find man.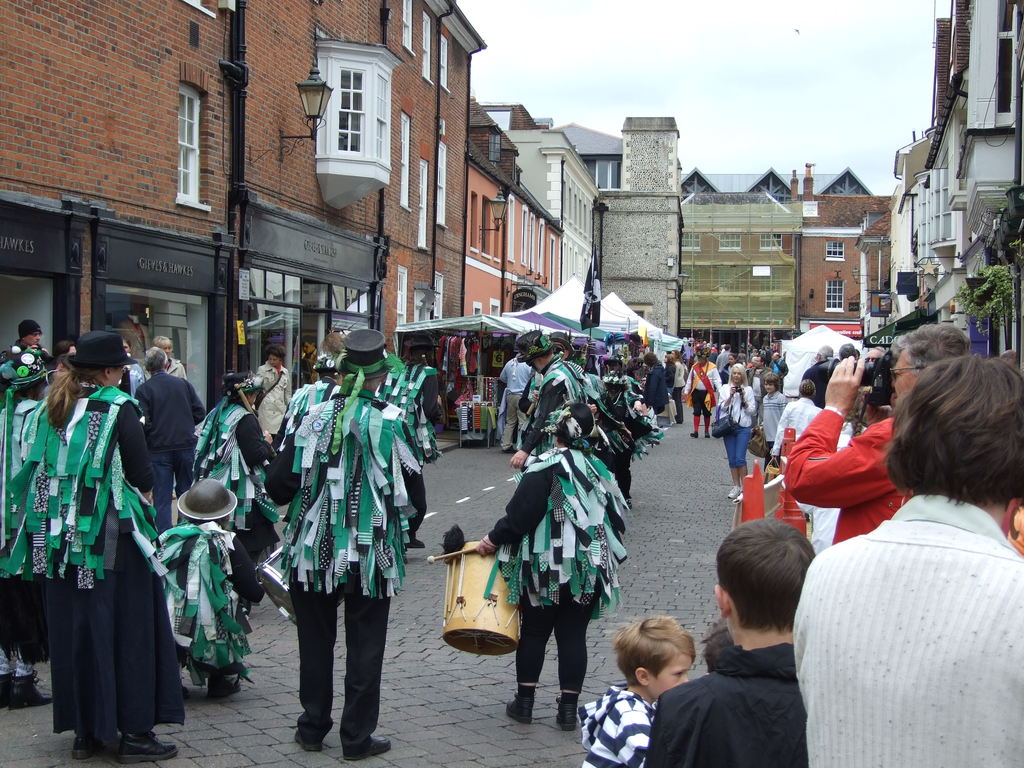
Rect(774, 349, 788, 390).
